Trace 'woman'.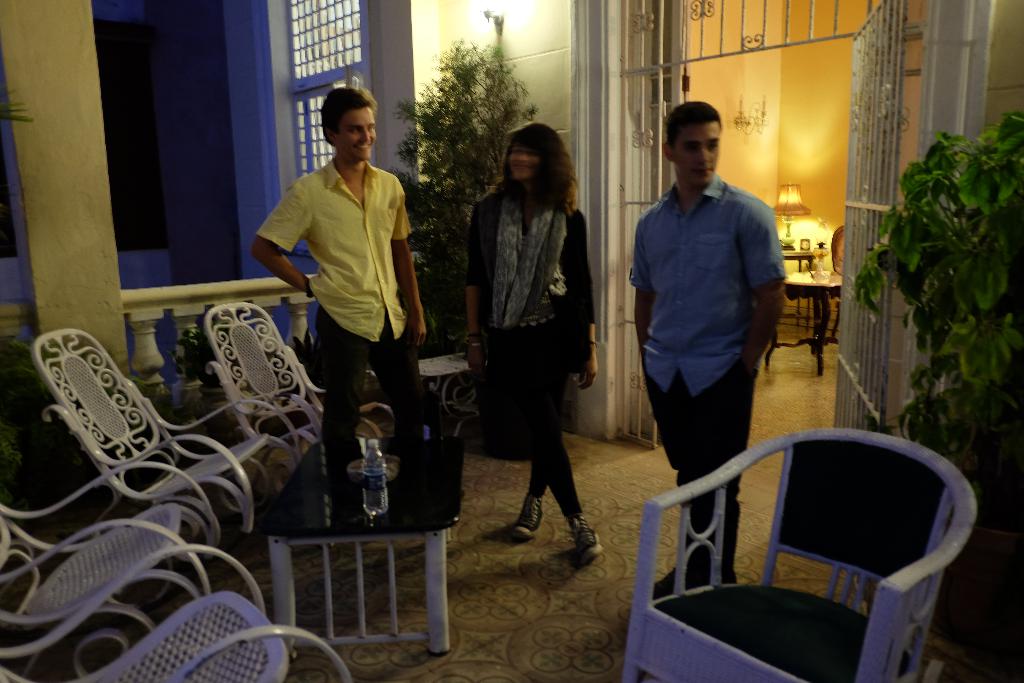
Traced to select_region(454, 108, 598, 580).
